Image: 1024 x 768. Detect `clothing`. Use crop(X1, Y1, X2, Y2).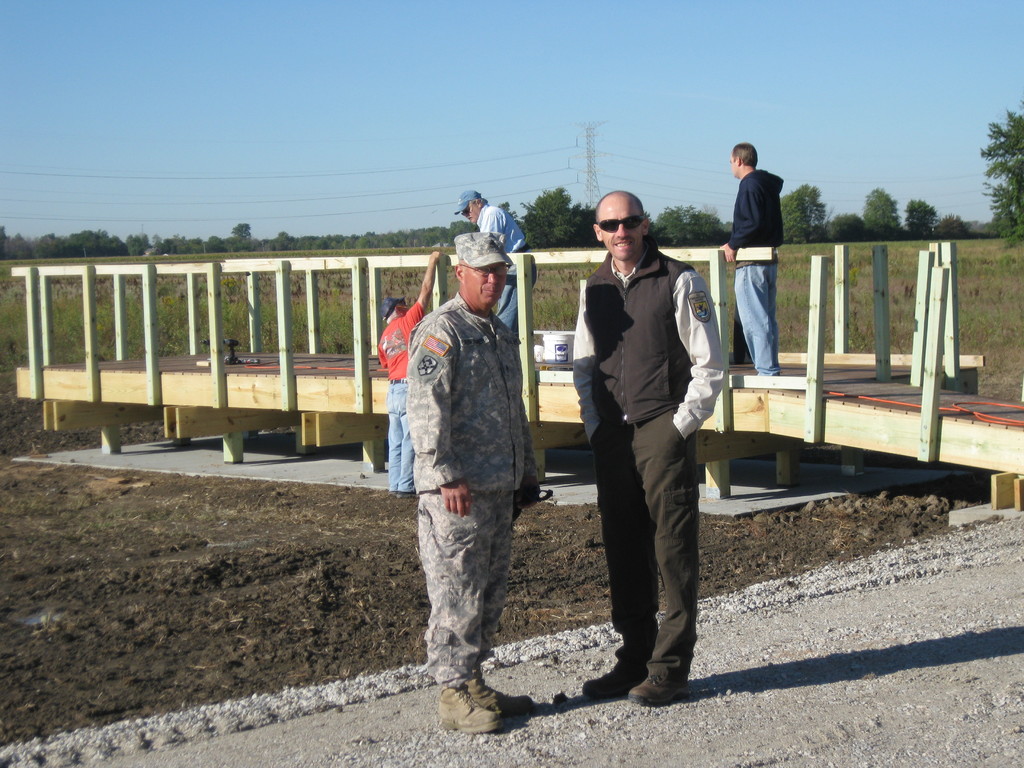
crop(475, 206, 550, 362).
